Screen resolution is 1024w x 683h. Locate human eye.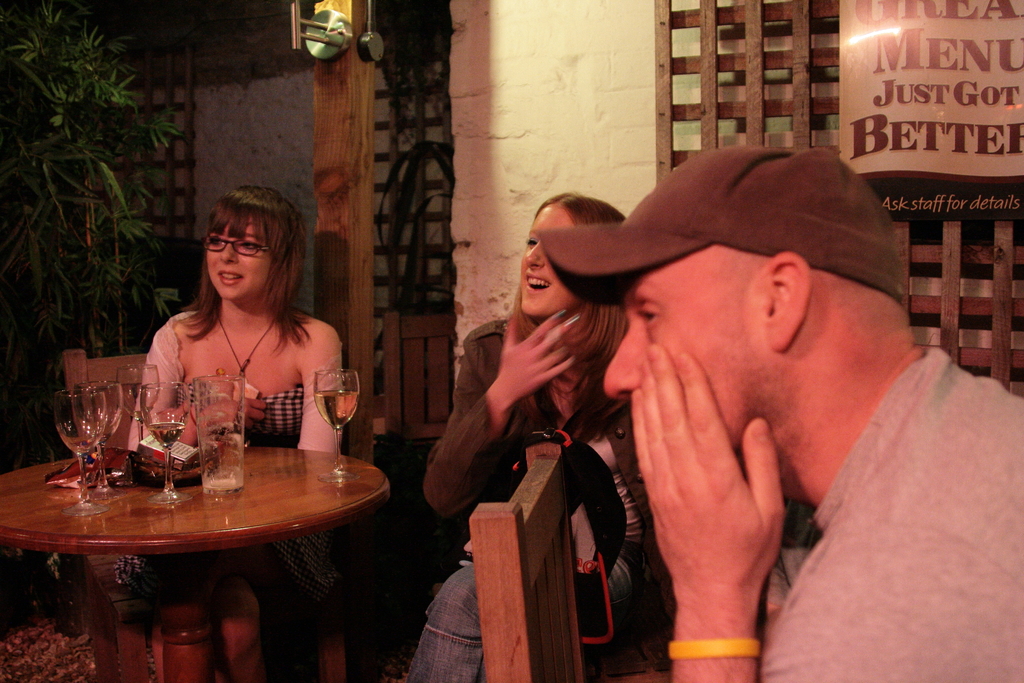
pyautogui.locateOnScreen(207, 235, 221, 246).
